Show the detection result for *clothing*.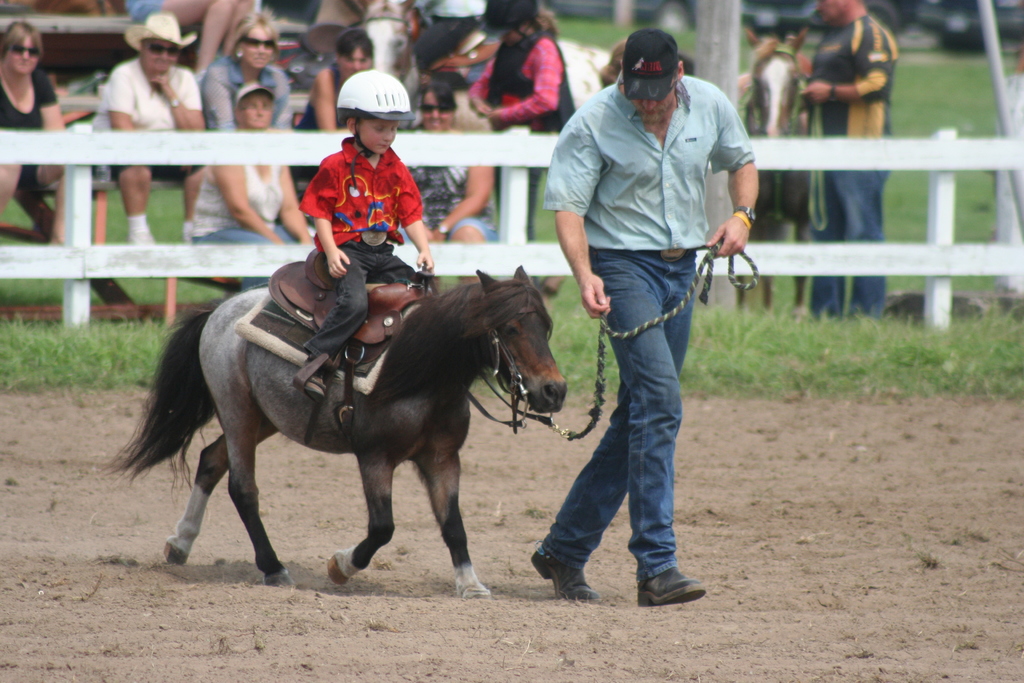
box(413, 0, 490, 86).
